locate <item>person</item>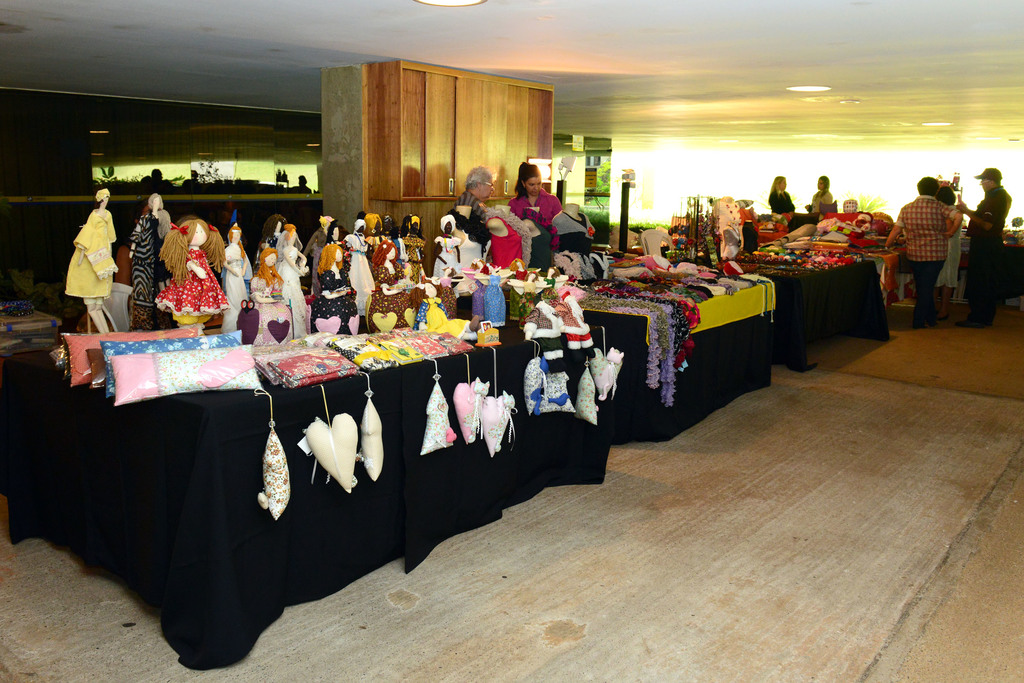
880 176 966 332
